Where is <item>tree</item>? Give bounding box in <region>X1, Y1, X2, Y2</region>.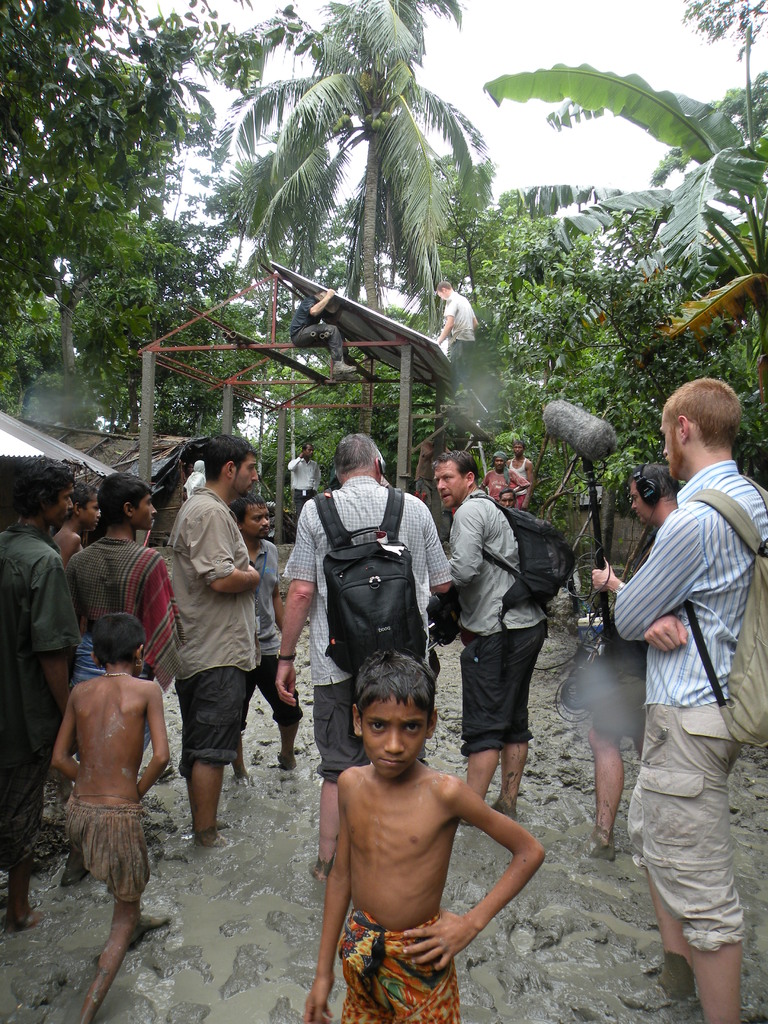
<region>236, 328, 464, 511</region>.
